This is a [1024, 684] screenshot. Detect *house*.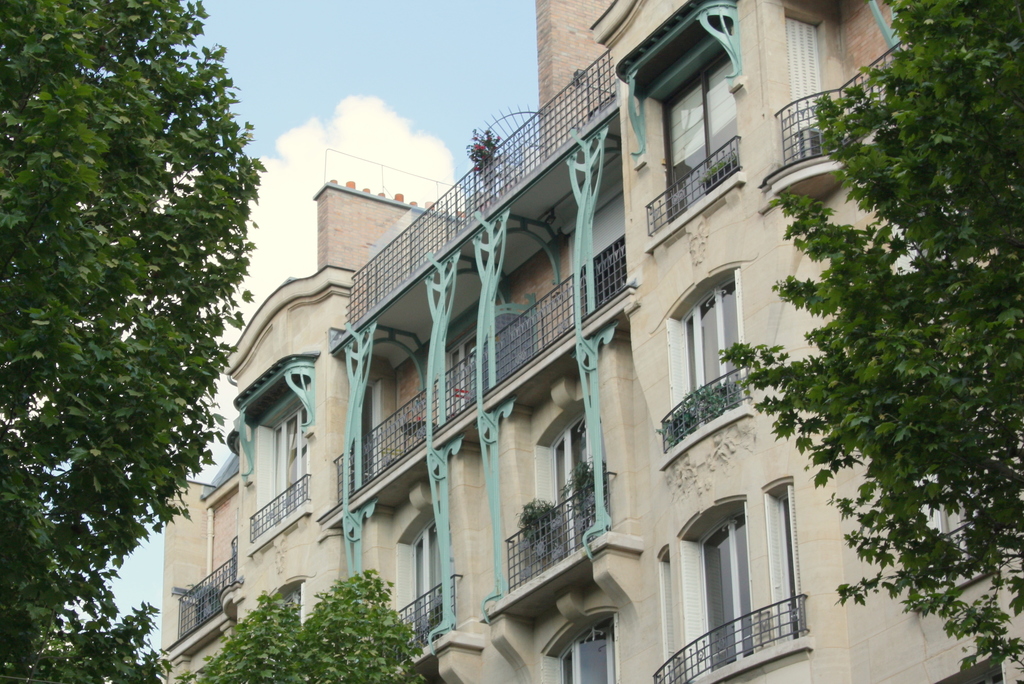
<box>160,0,1023,683</box>.
